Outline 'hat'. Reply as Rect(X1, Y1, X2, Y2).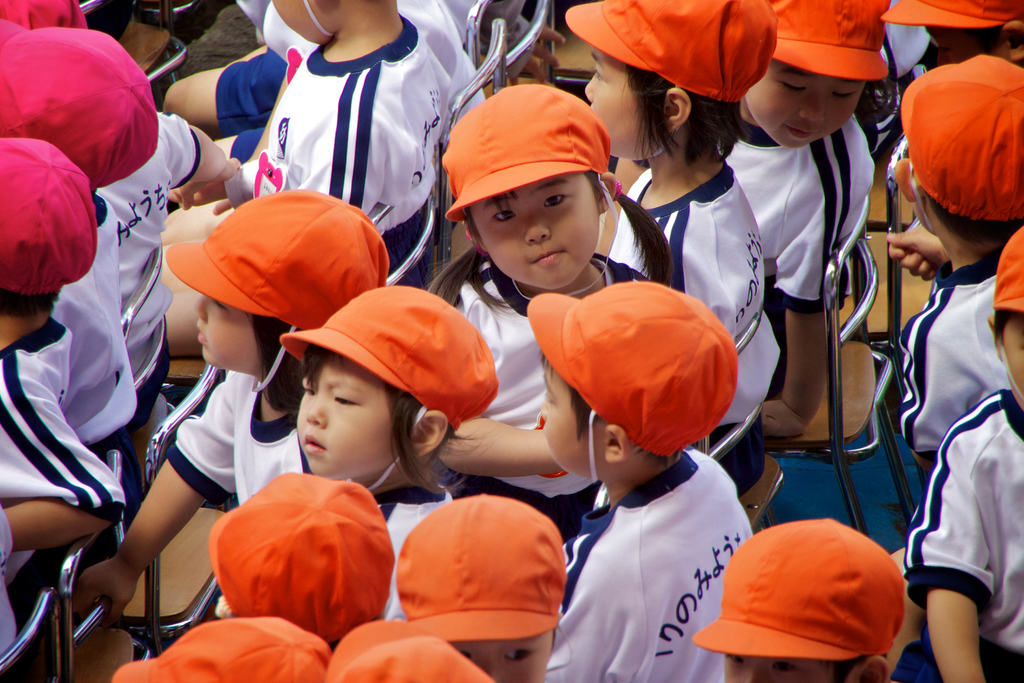
Rect(772, 0, 892, 81).
